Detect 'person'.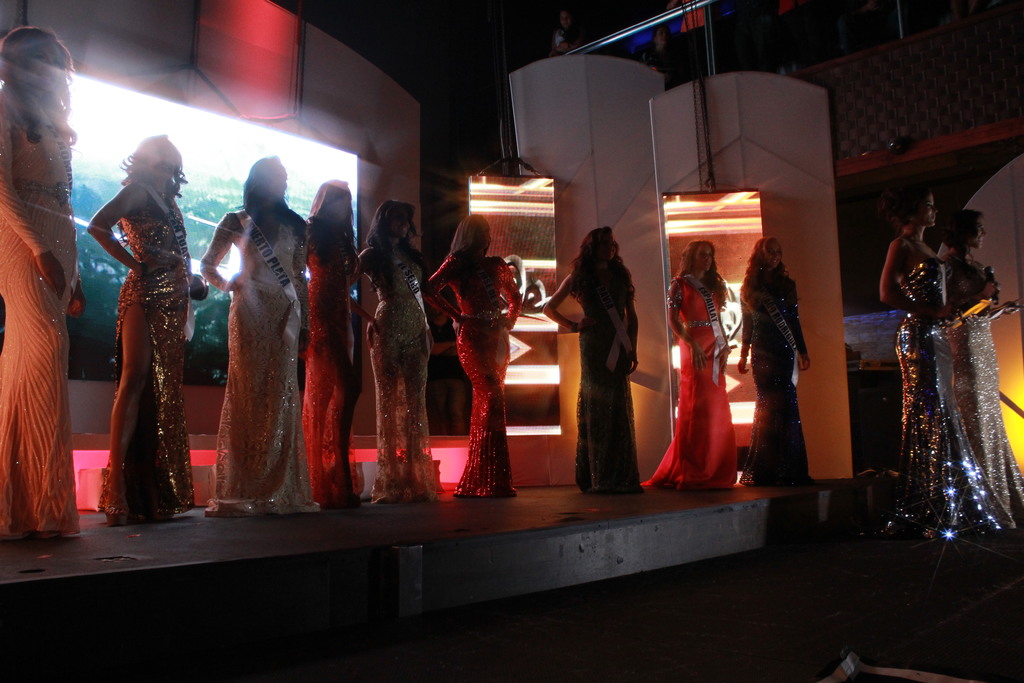
Detected at 643 240 733 489.
